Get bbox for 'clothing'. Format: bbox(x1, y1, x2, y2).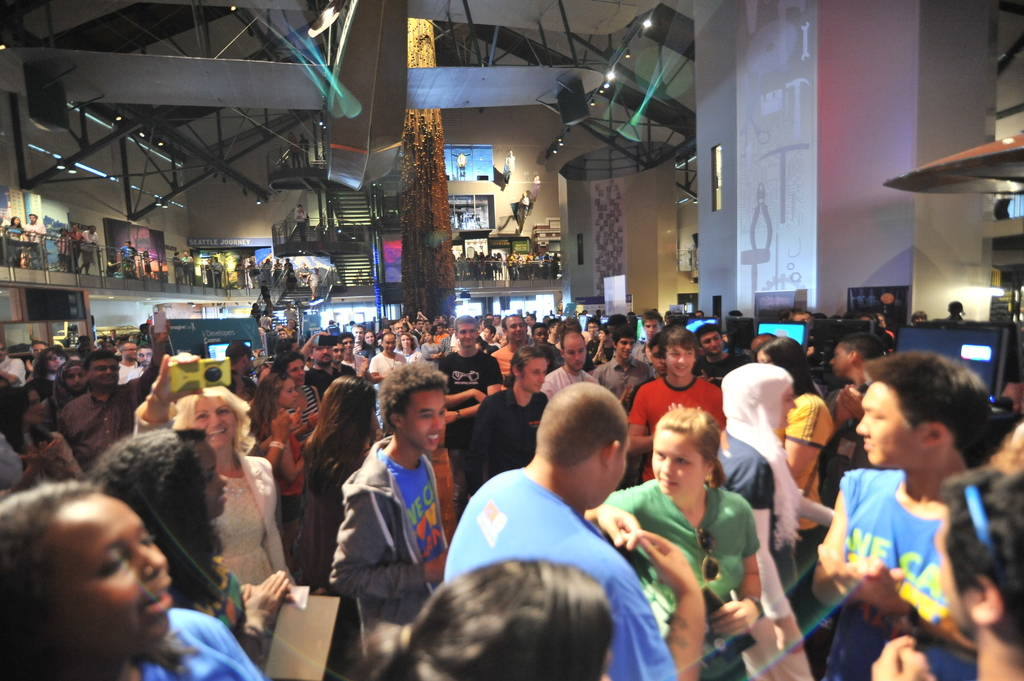
bbox(255, 261, 272, 284).
